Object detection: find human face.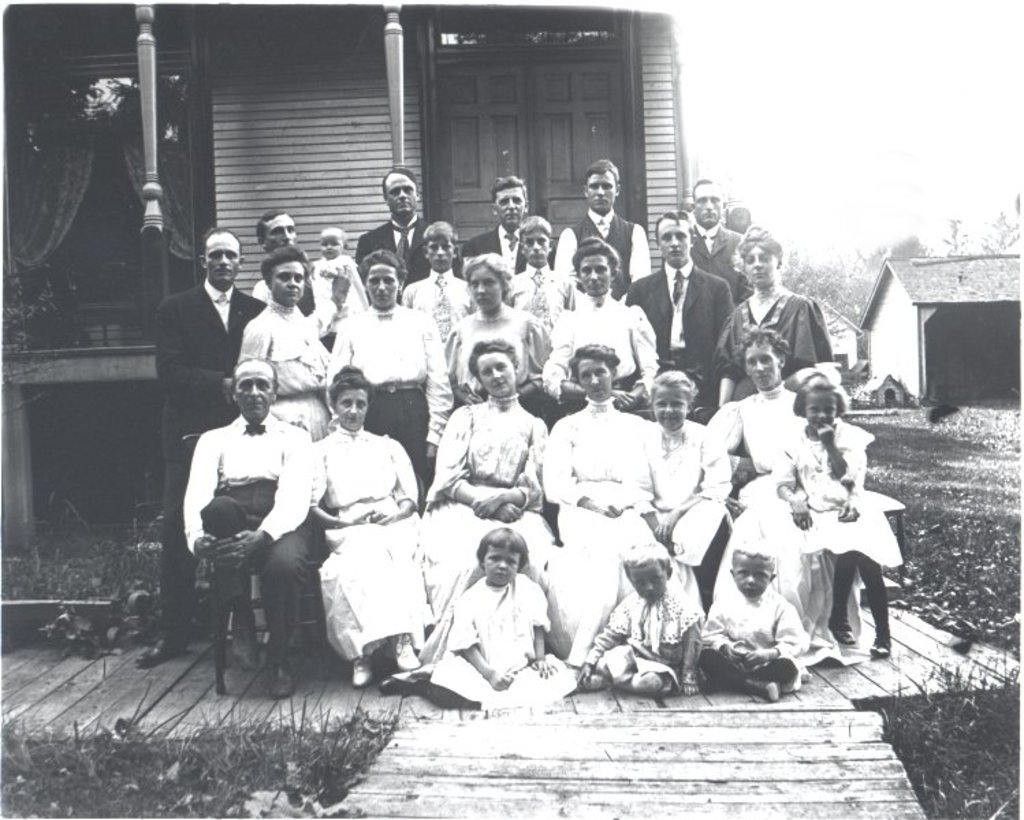
(320,226,343,260).
